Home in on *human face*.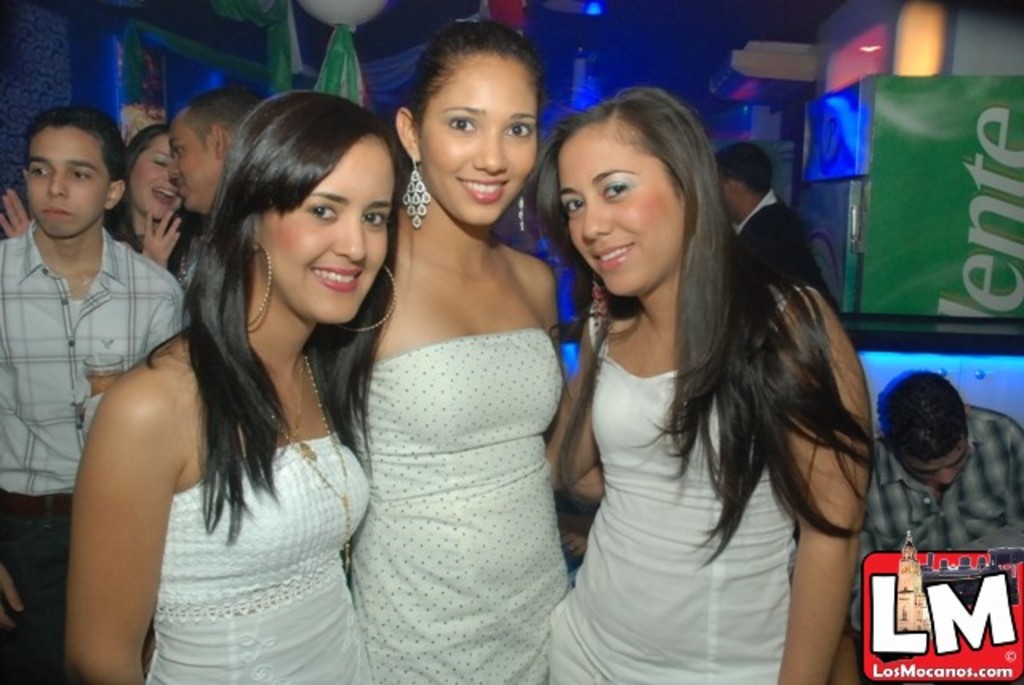
Homed in at (259,139,397,326).
